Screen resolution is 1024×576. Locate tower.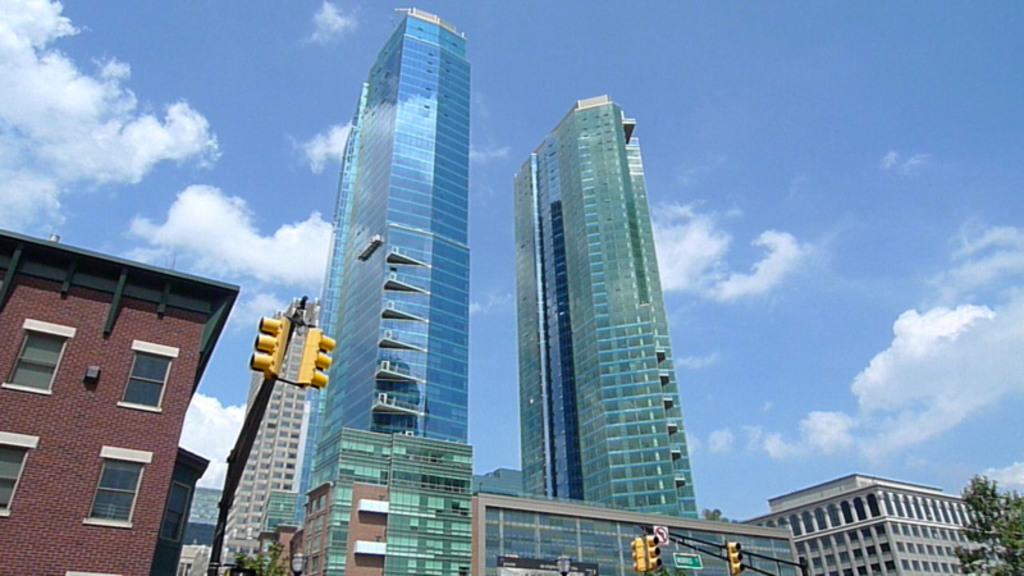
left=730, top=472, right=1010, bottom=575.
